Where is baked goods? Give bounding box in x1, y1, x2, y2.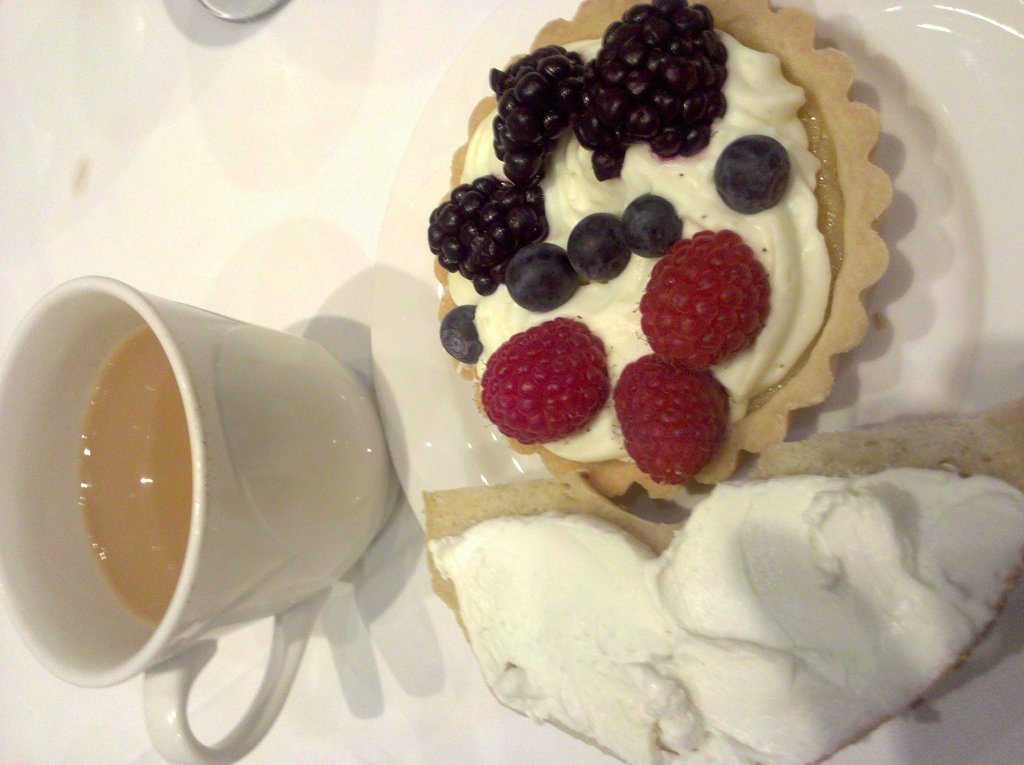
413, 0, 948, 589.
